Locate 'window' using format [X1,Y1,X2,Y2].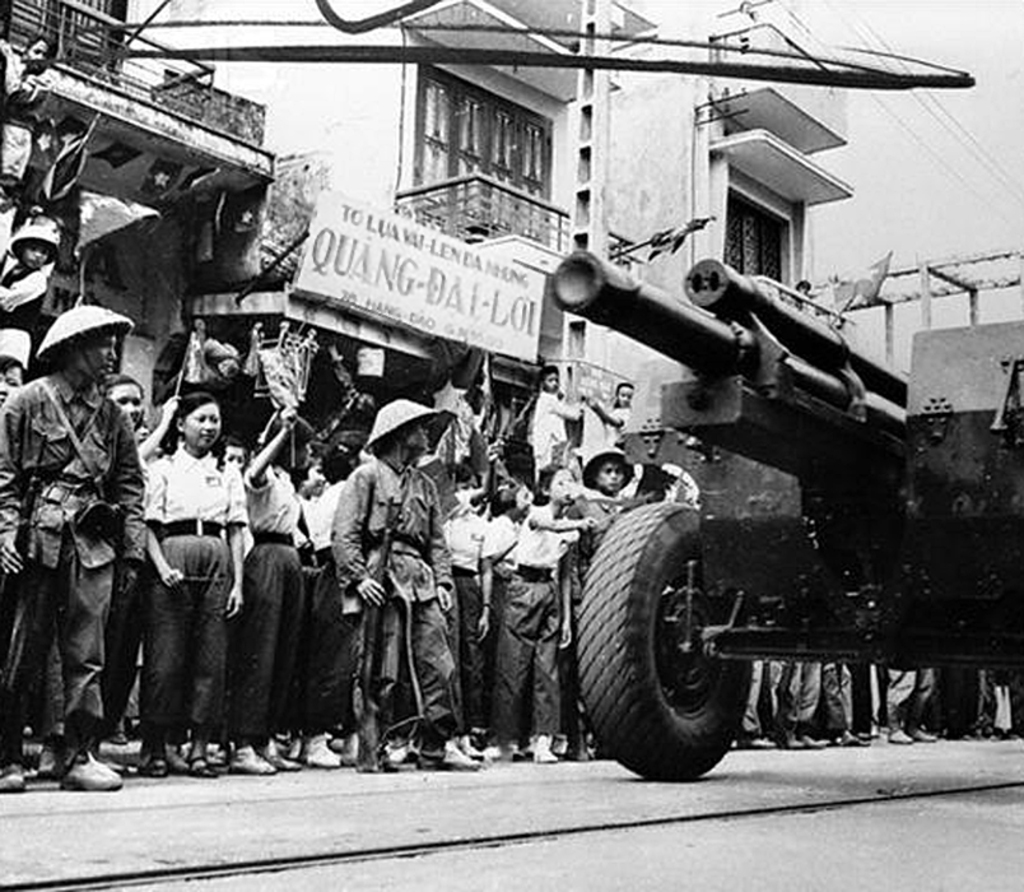
[396,65,562,245].
